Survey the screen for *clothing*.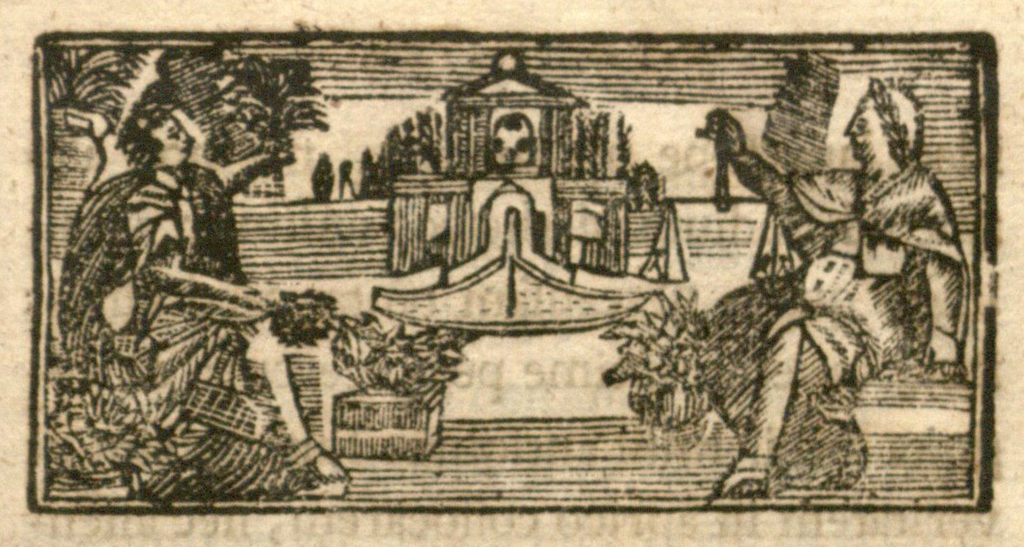
Survey found: <box>58,158,307,491</box>.
